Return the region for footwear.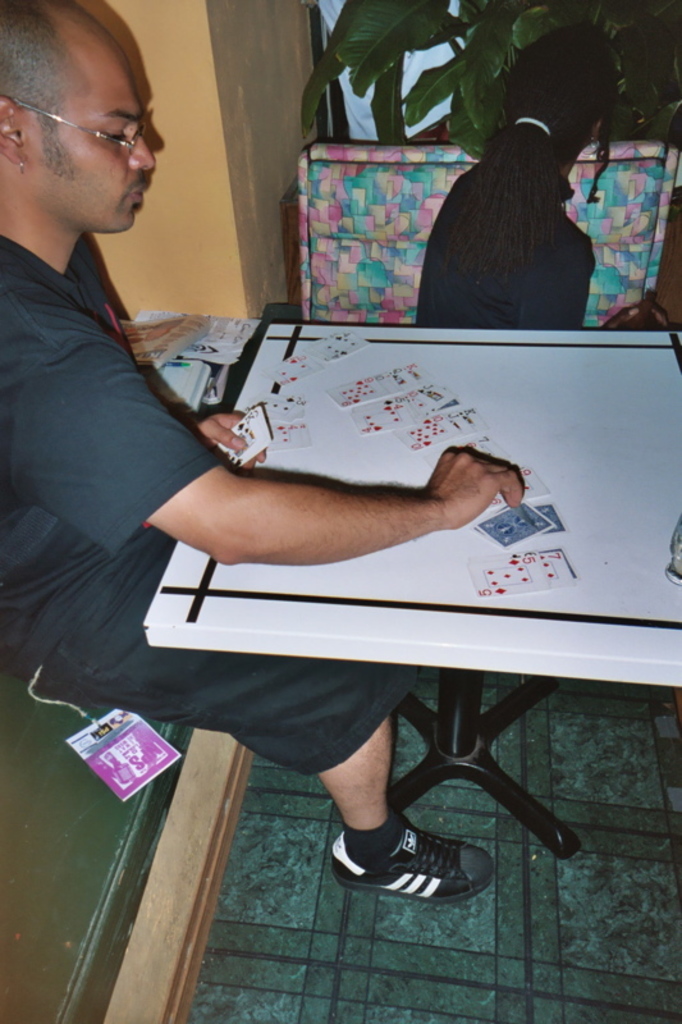
{"left": 322, "top": 823, "right": 499, "bottom": 910}.
